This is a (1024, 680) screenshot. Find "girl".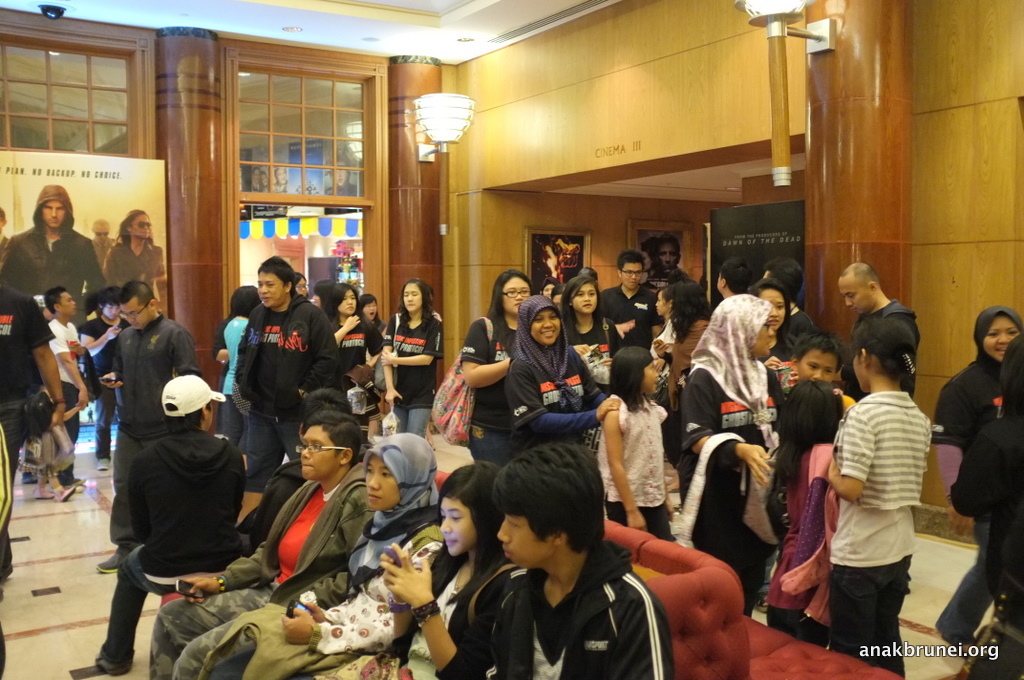
Bounding box: locate(363, 278, 453, 445).
